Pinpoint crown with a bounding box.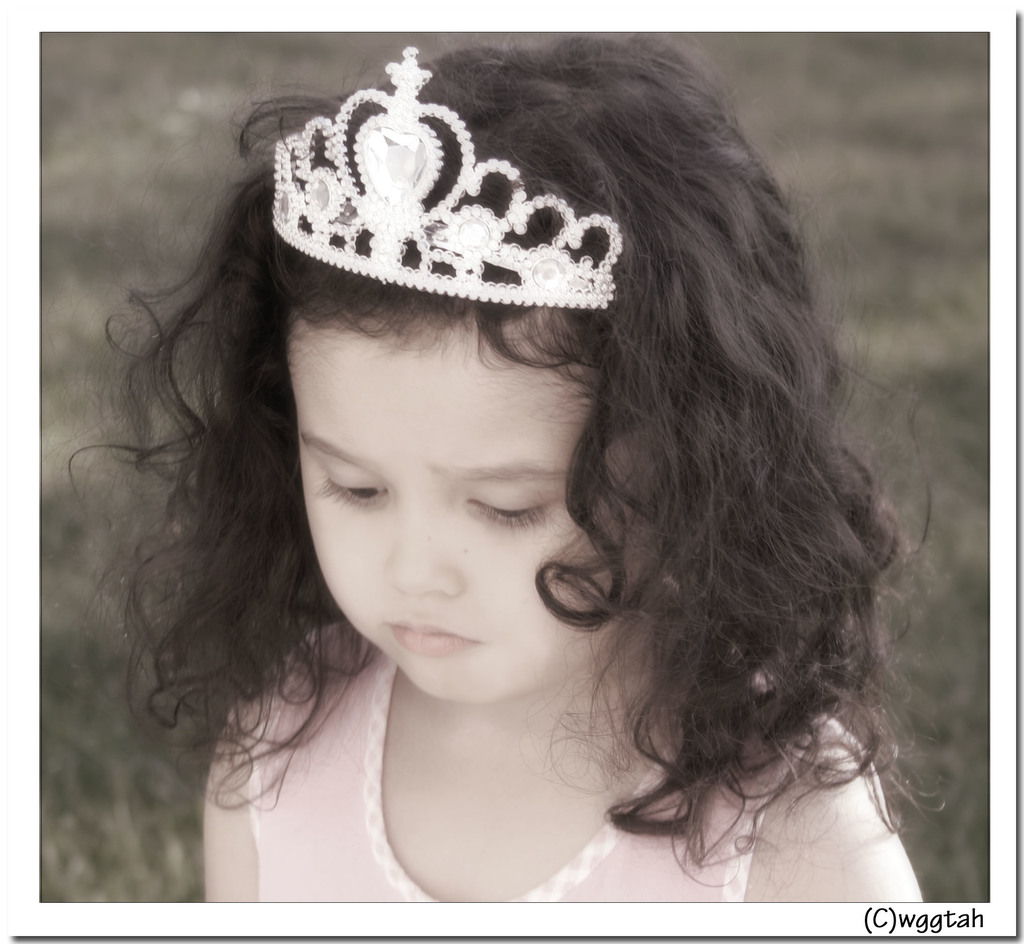
268:47:623:314.
